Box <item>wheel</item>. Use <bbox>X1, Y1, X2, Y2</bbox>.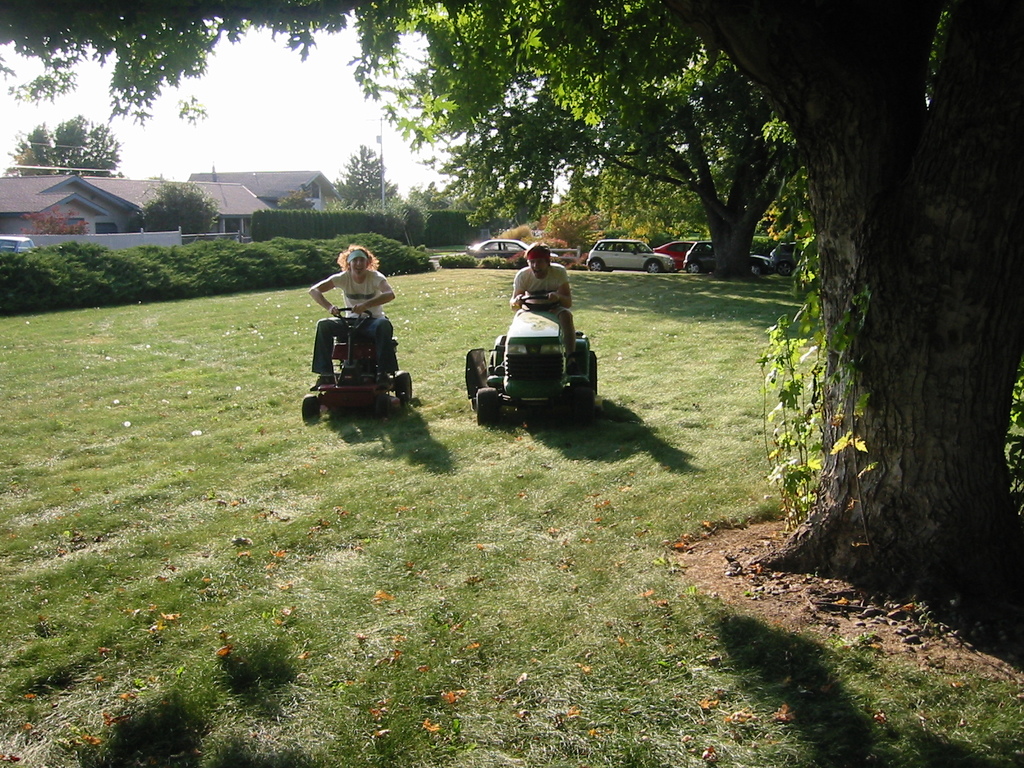
<bbox>465, 348, 489, 404</bbox>.
